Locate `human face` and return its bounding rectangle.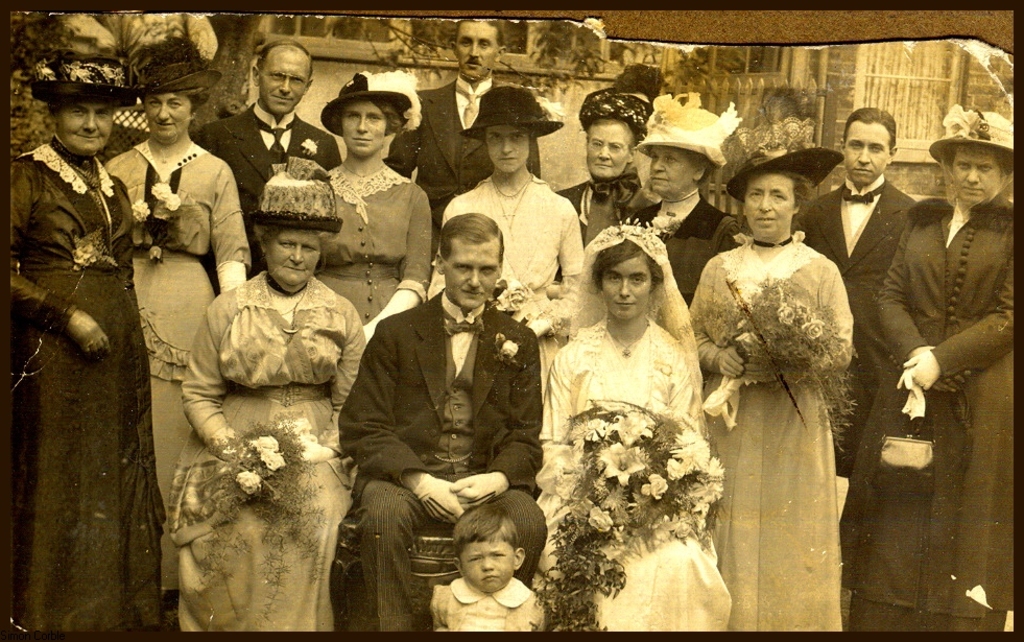
588 119 632 179.
